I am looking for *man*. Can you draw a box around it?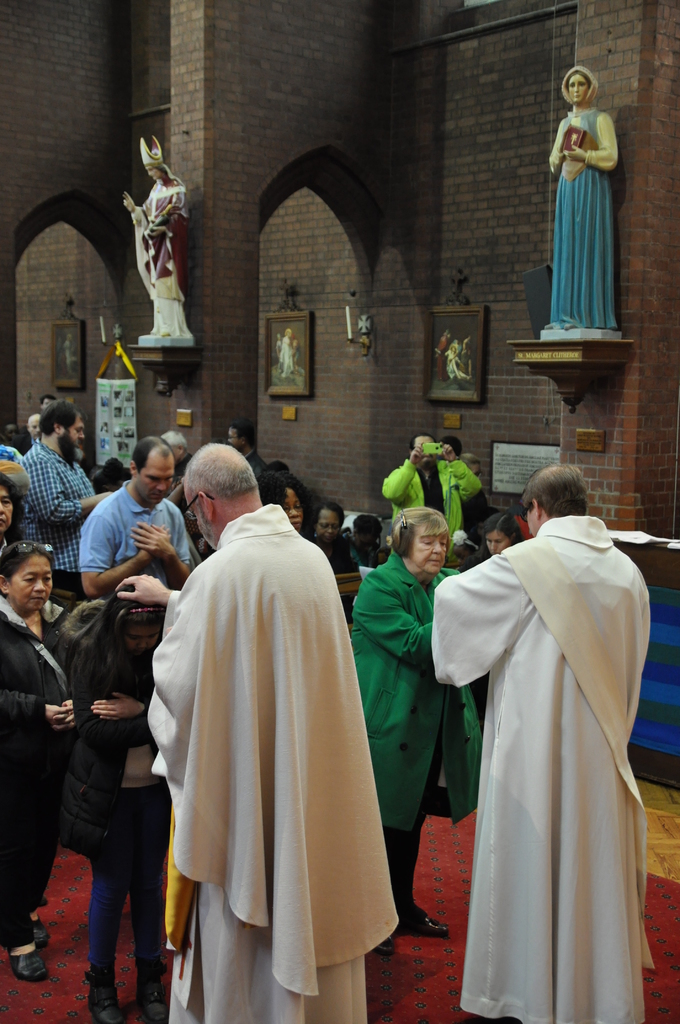
Sure, the bounding box is crop(436, 467, 648, 1023).
